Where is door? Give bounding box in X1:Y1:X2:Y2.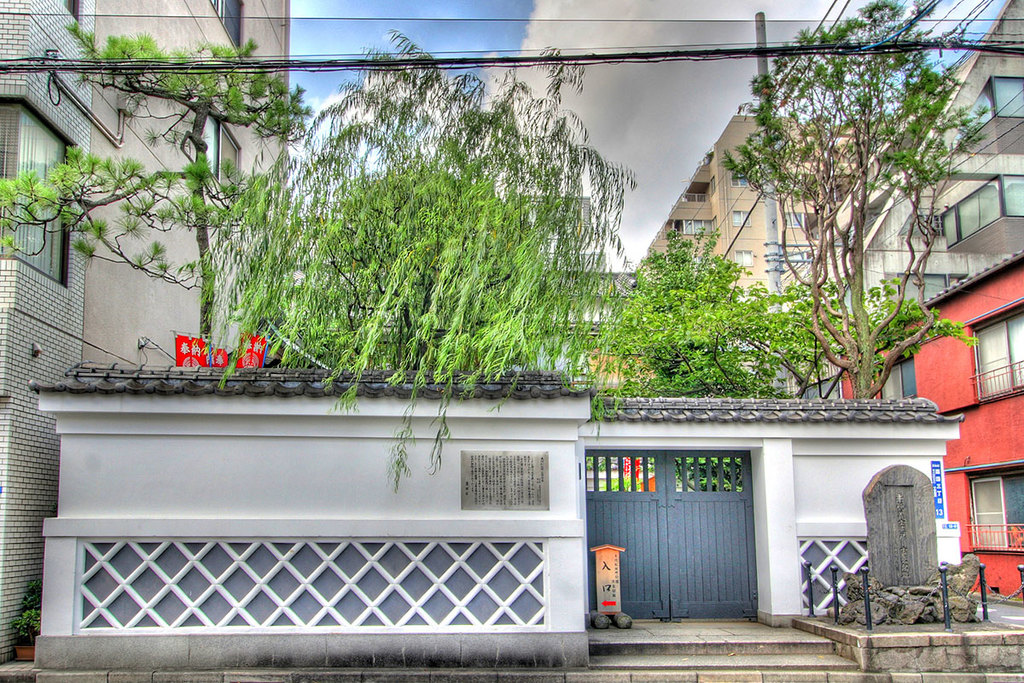
586:445:764:618.
